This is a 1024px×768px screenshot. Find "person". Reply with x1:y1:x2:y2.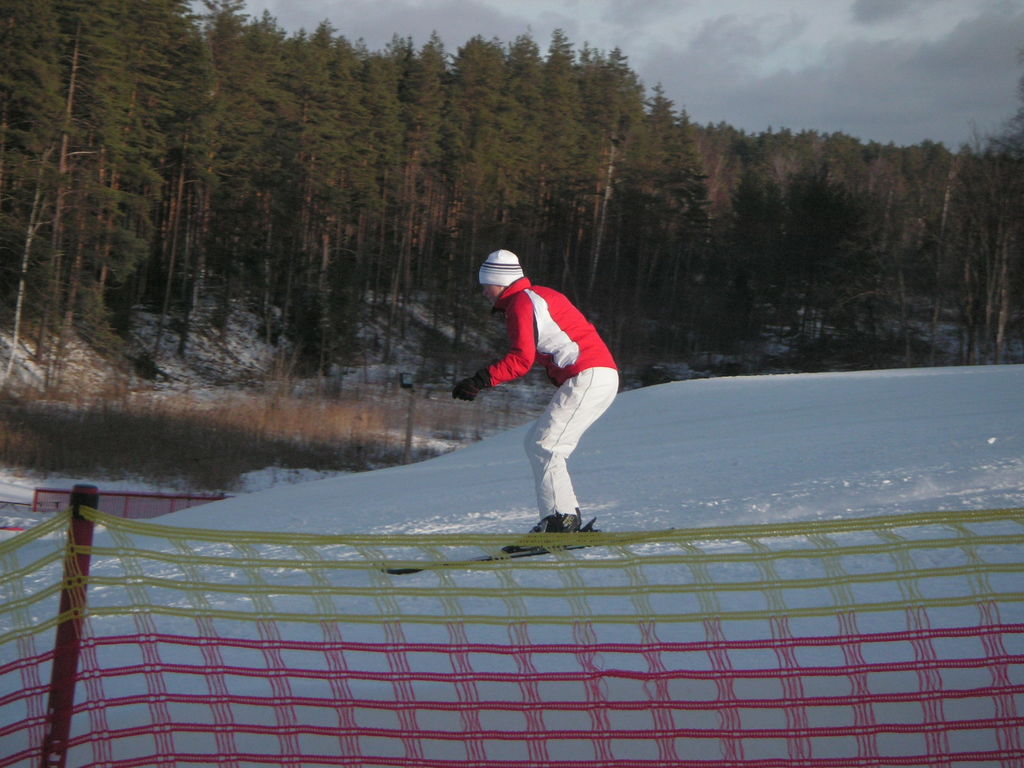
447:245:620:556.
